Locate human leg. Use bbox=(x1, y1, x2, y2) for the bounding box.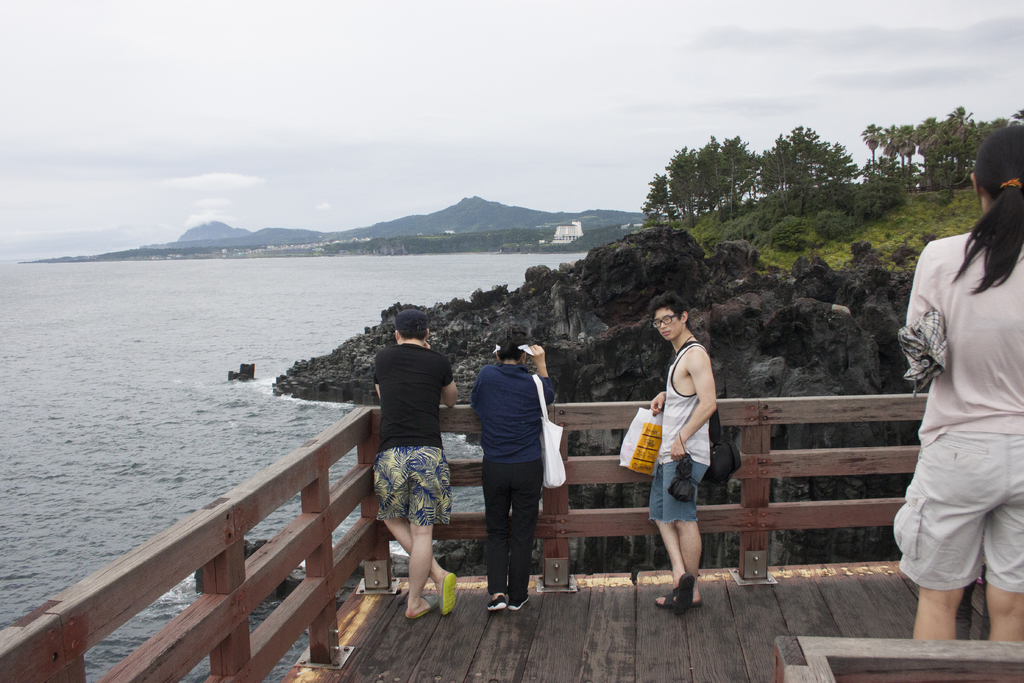
bbox=(653, 441, 705, 606).
